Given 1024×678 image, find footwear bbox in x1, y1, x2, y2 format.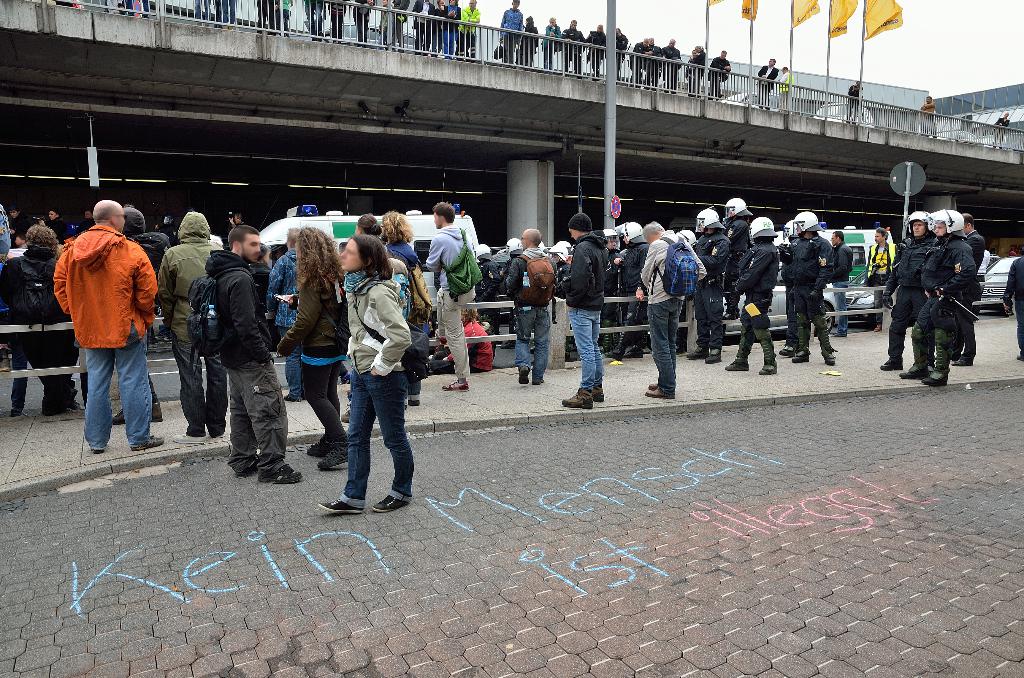
518, 364, 529, 385.
